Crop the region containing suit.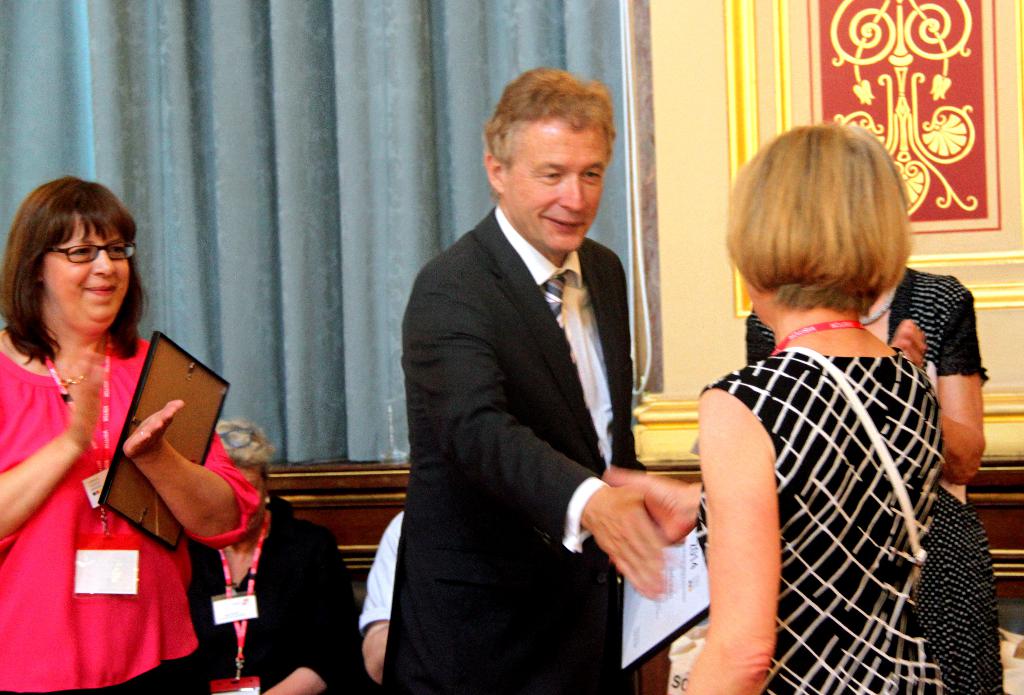
Crop region: [left=384, top=199, right=634, bottom=694].
